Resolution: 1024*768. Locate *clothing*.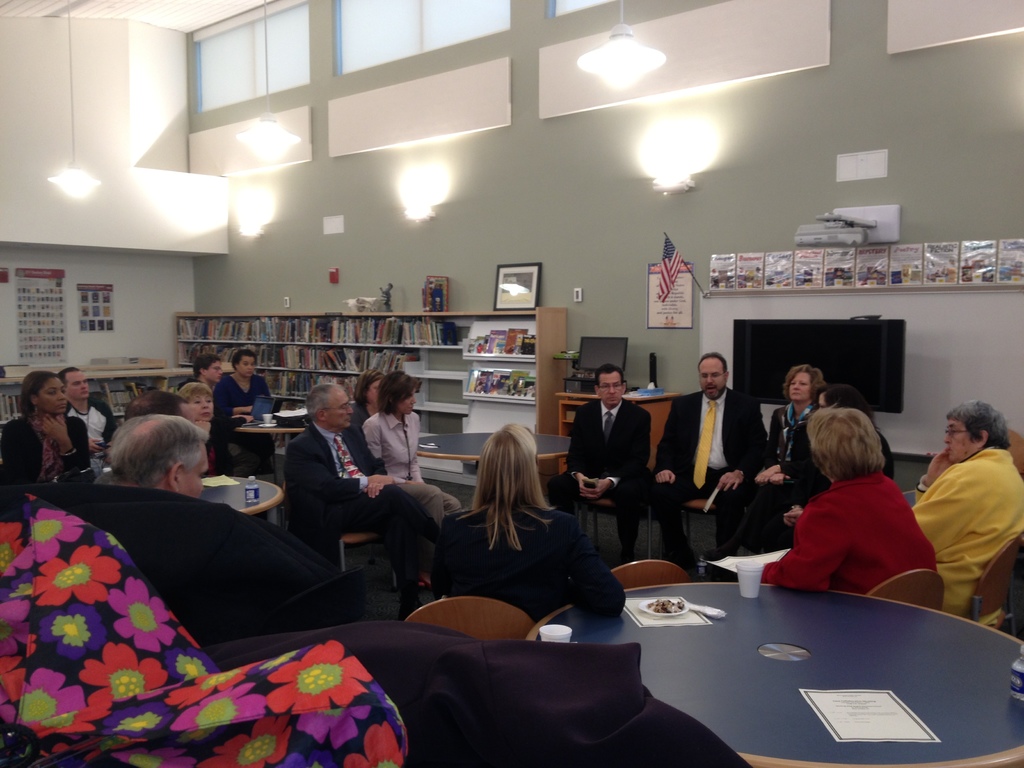
l=783, t=415, r=891, b=527.
